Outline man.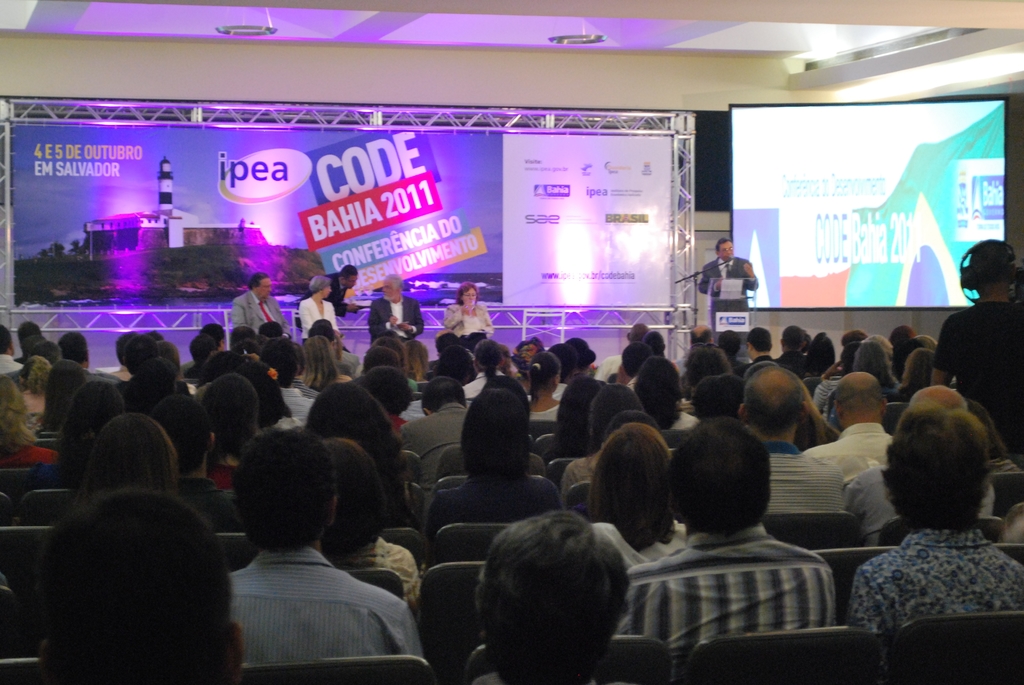
Outline: pyautogui.locateOnScreen(180, 329, 235, 376).
